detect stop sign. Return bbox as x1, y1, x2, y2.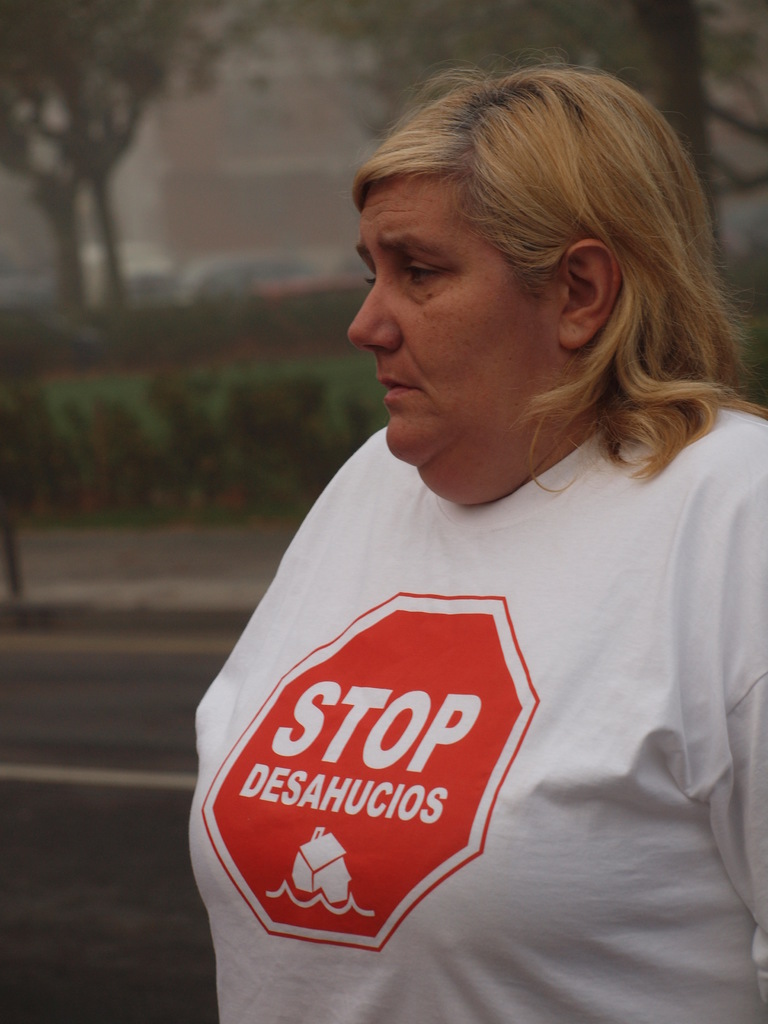
203, 588, 543, 956.
